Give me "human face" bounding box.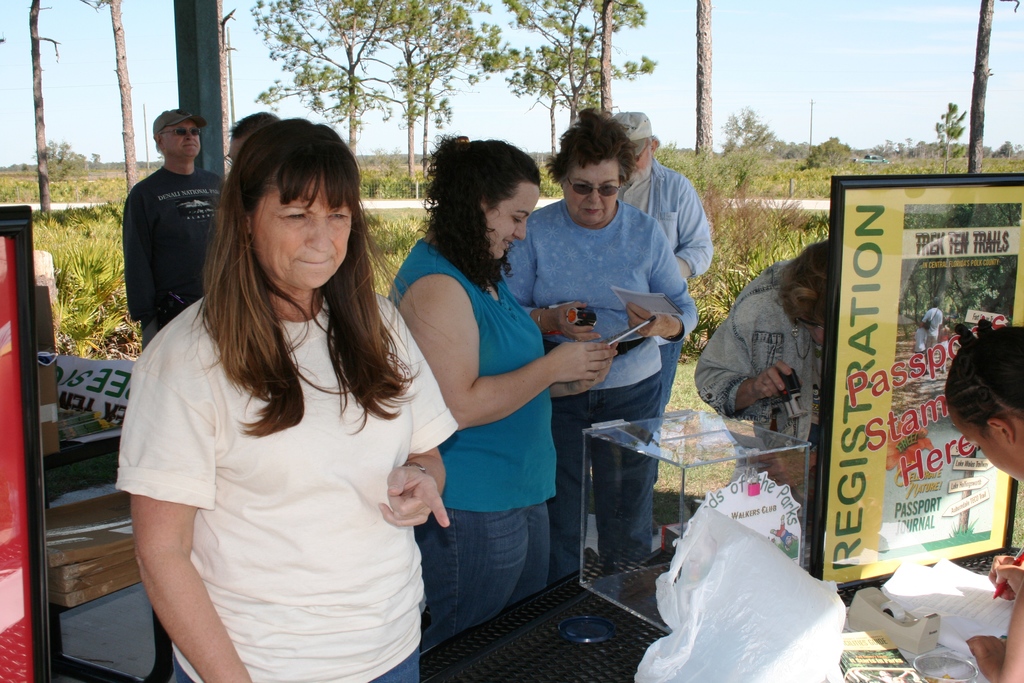
(636,143,653,178).
